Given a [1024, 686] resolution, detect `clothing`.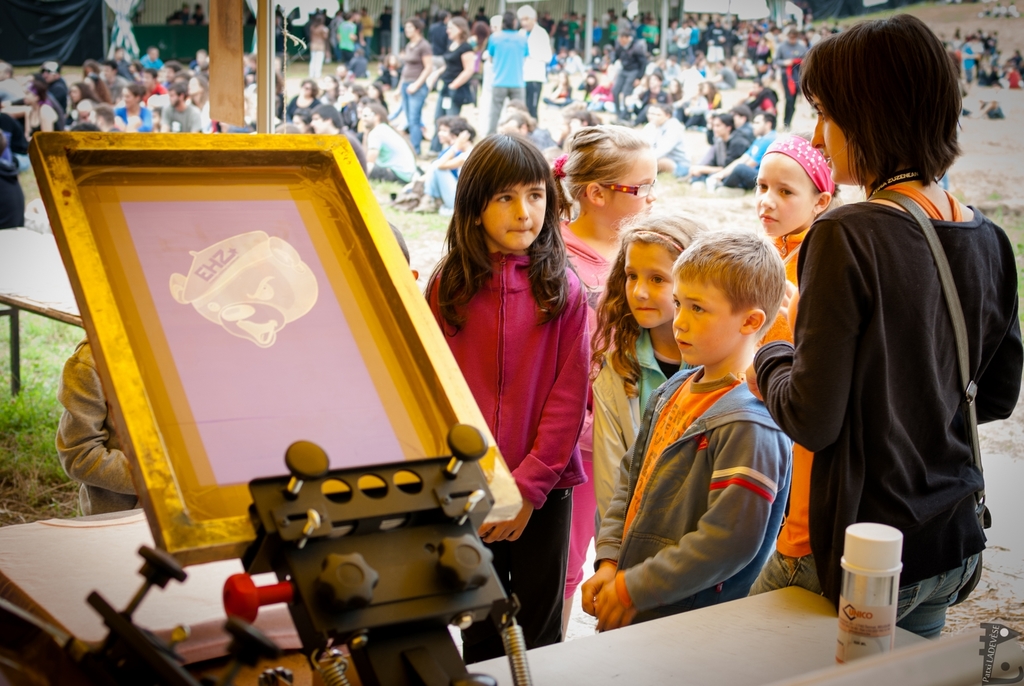
424 250 597 667.
